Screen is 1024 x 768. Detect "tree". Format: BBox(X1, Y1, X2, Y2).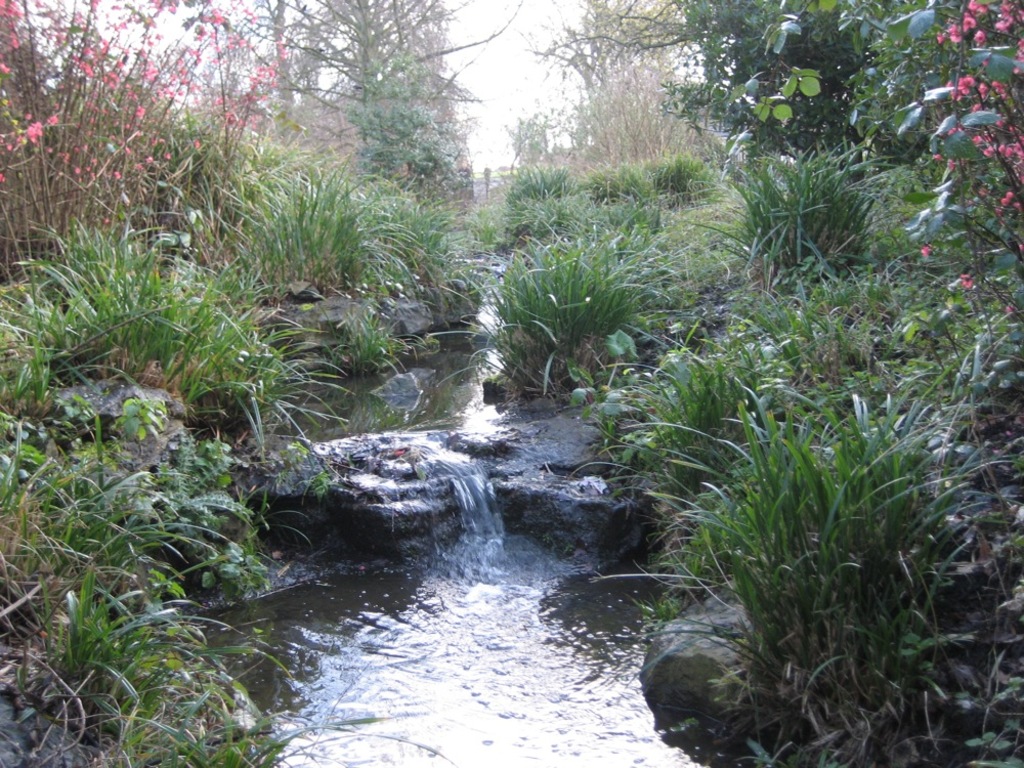
BBox(335, 50, 463, 190).
